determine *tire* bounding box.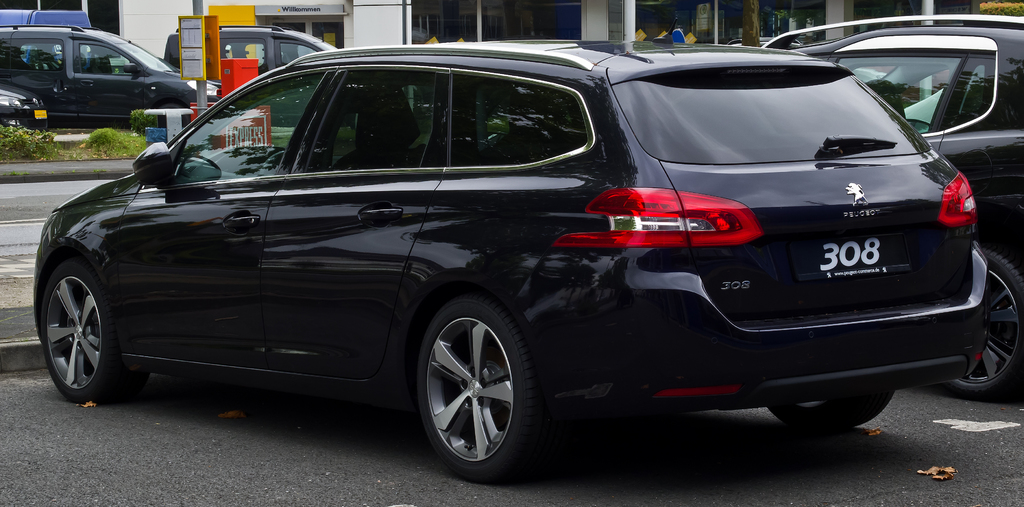
Determined: Rect(155, 103, 188, 127).
